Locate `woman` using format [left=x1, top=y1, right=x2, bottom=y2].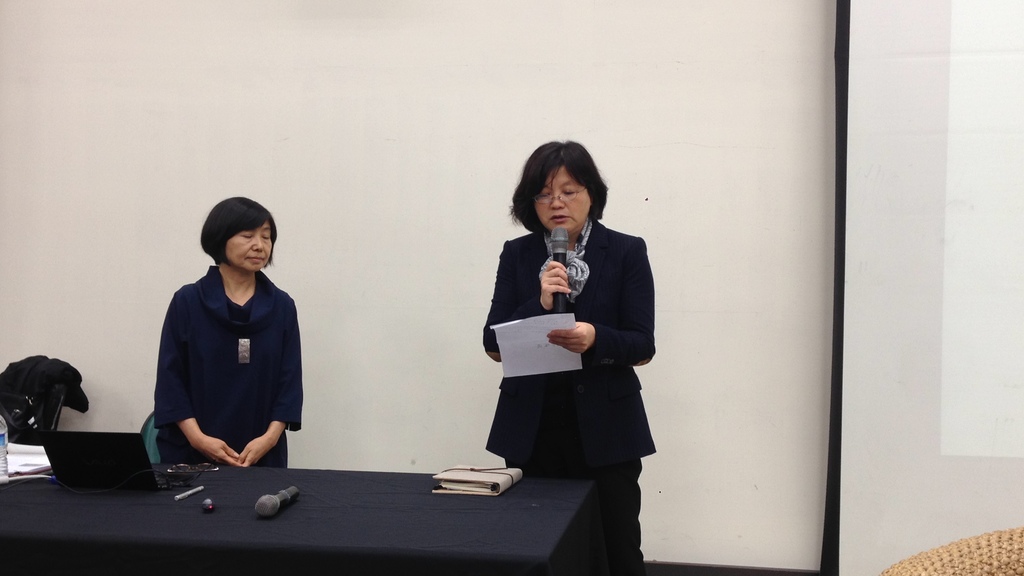
[left=479, top=151, right=654, bottom=528].
